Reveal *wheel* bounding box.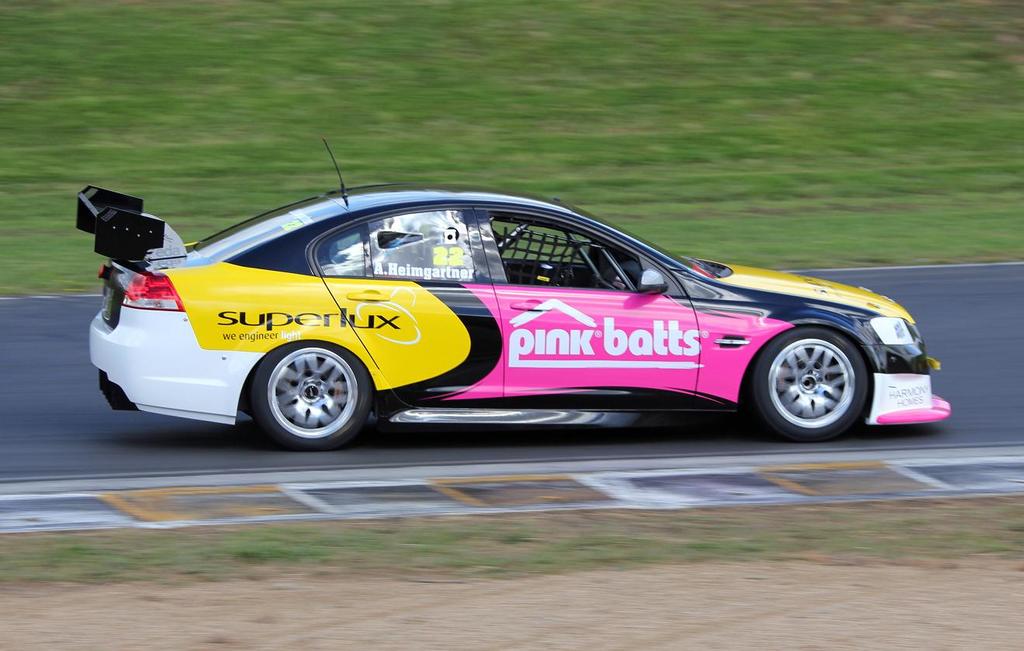
Revealed: 752,321,880,434.
